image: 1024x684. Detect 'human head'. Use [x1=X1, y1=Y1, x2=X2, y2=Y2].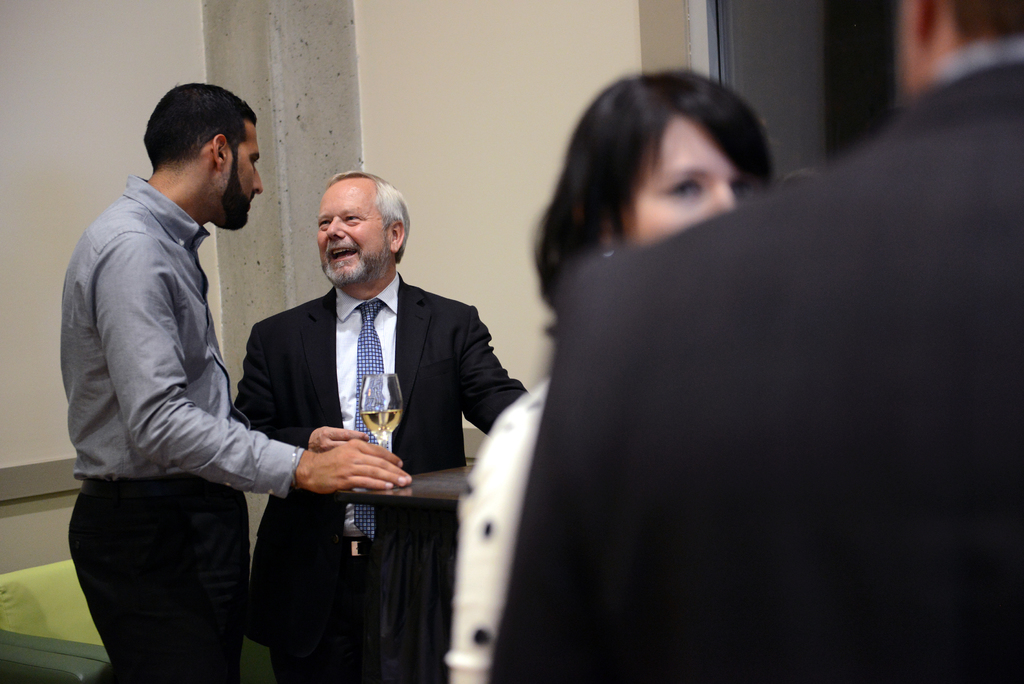
[x1=144, y1=81, x2=262, y2=227].
